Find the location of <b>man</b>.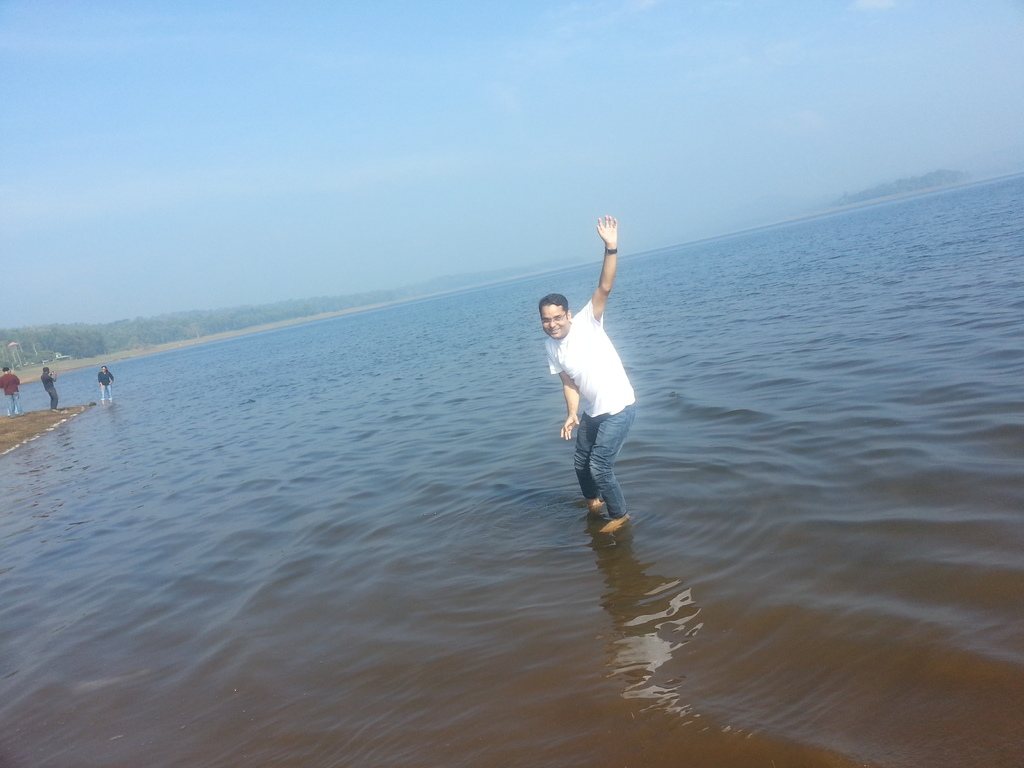
Location: {"x1": 95, "y1": 364, "x2": 118, "y2": 408}.
